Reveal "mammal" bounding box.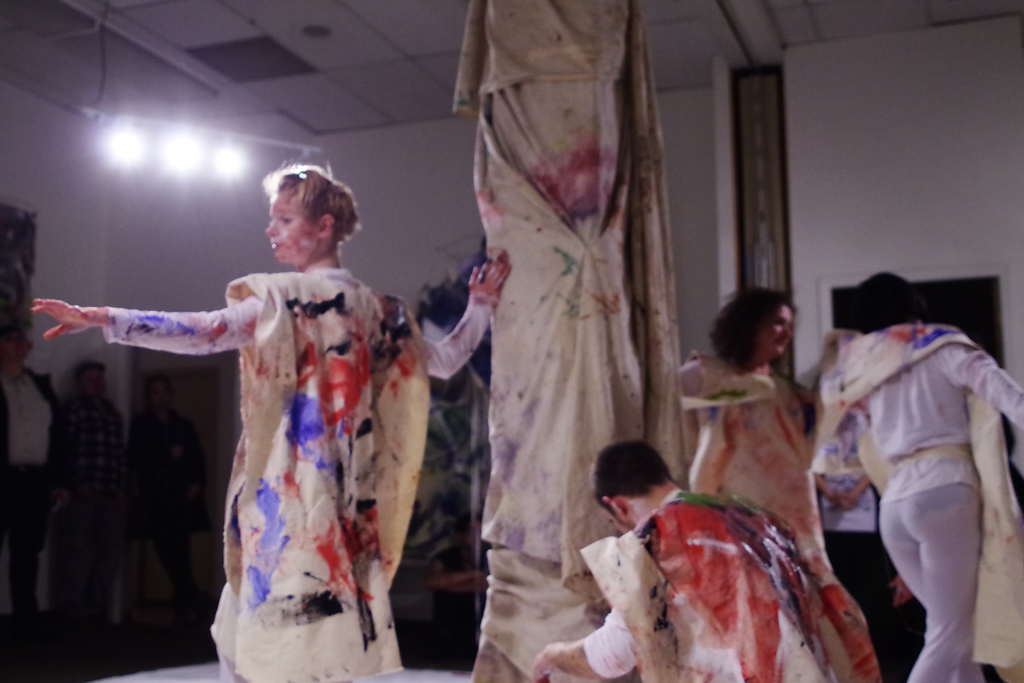
Revealed: [529,434,857,682].
